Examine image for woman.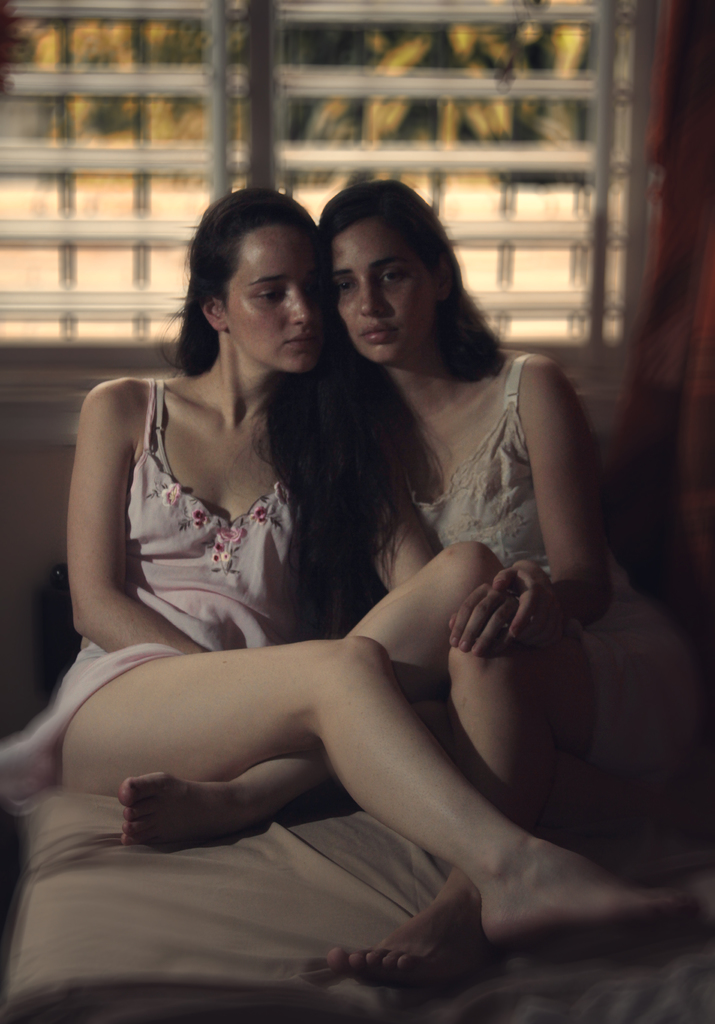
Examination result: Rect(275, 188, 714, 979).
